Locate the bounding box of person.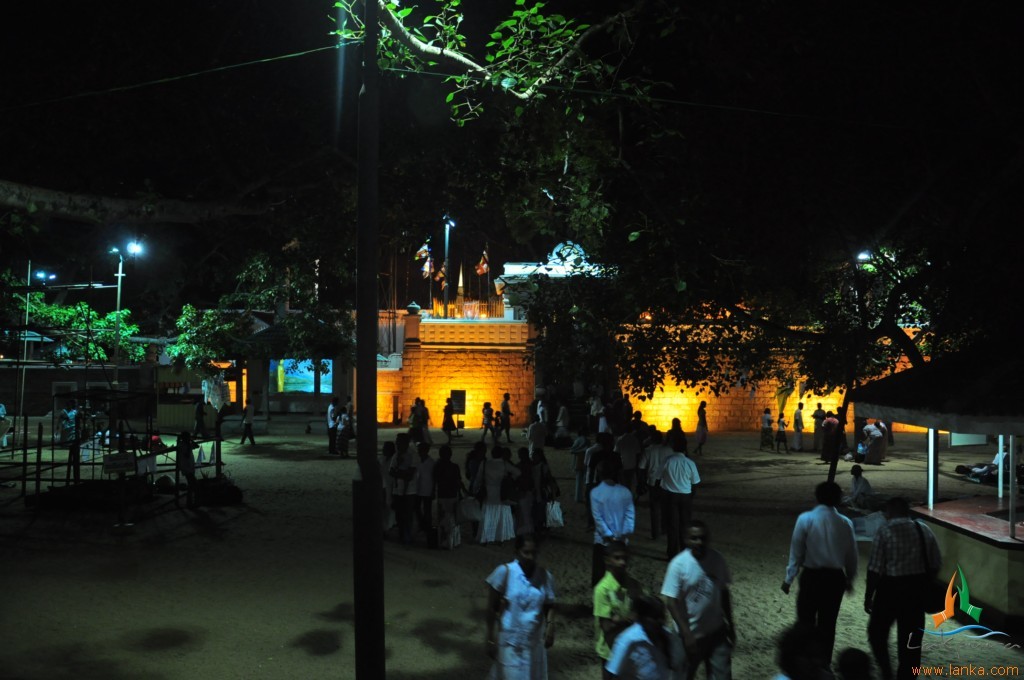
Bounding box: [left=696, top=401, right=709, bottom=461].
